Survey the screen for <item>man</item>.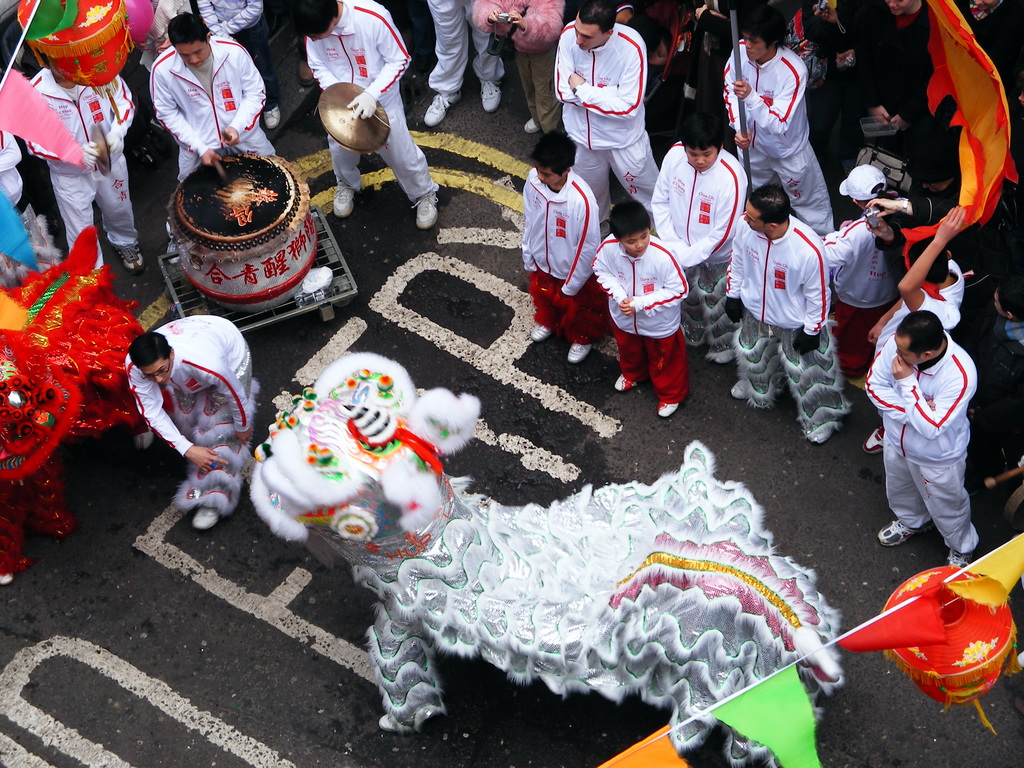
Survey found: (left=723, top=15, right=836, bottom=230).
